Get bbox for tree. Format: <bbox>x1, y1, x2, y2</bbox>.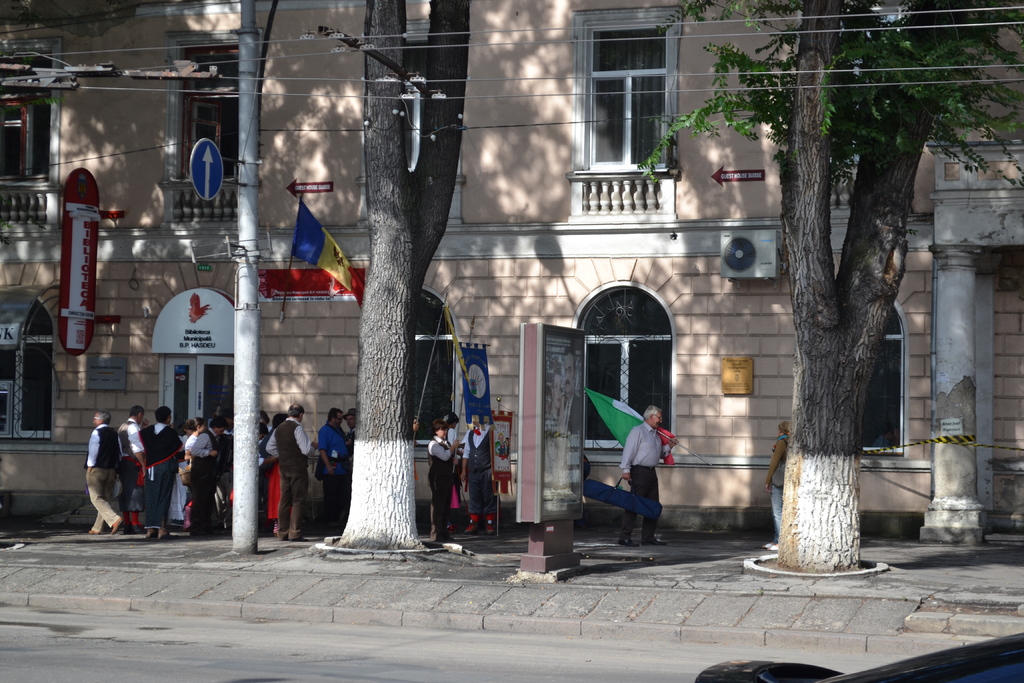
<bbox>657, 0, 1023, 564</bbox>.
